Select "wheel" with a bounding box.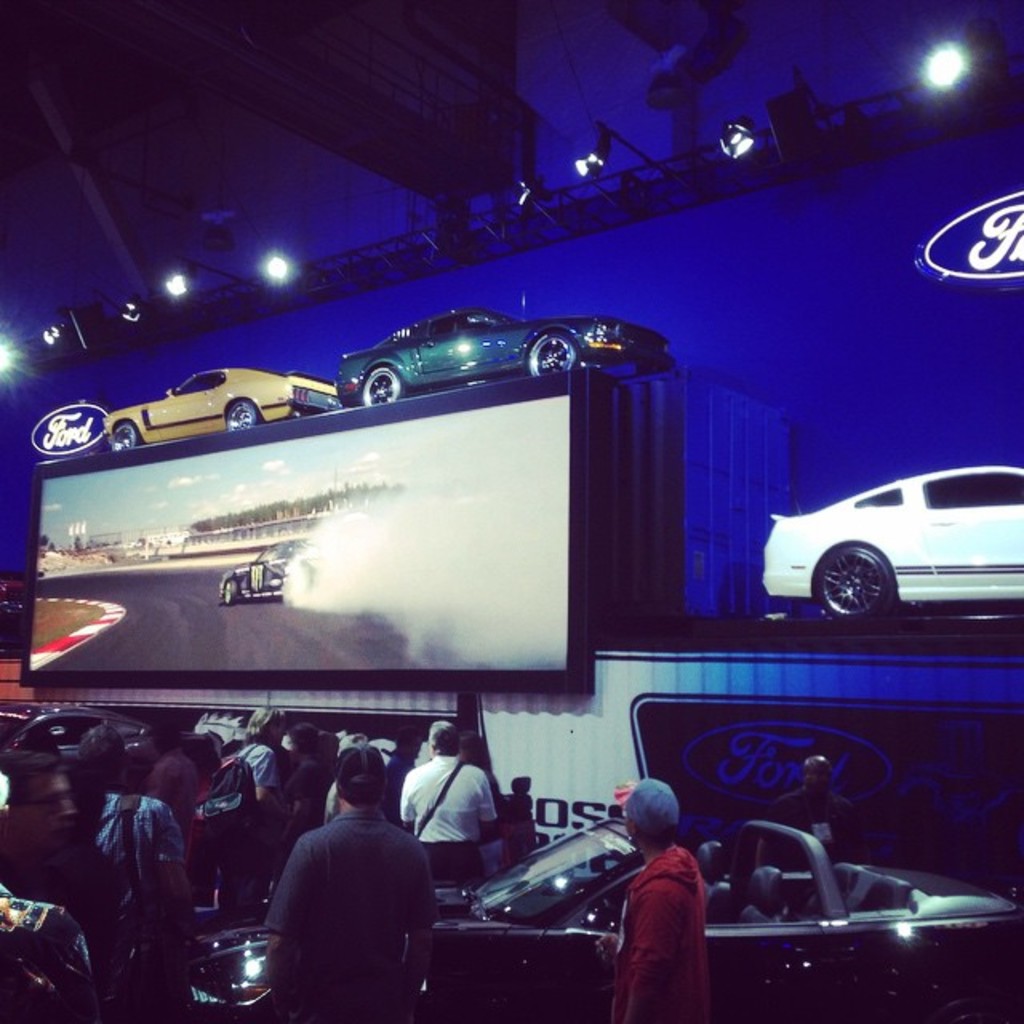
{"x1": 526, "y1": 336, "x2": 574, "y2": 378}.
